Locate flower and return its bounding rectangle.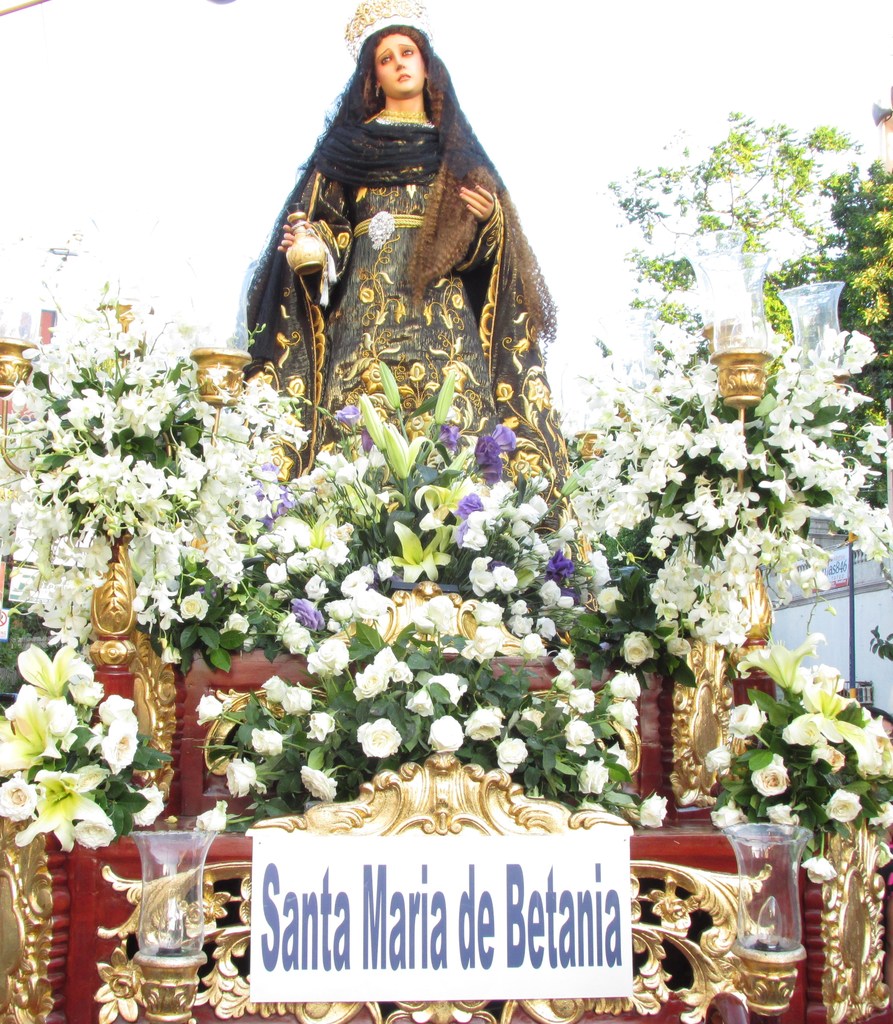
{"left": 469, "top": 706, "right": 508, "bottom": 746}.
